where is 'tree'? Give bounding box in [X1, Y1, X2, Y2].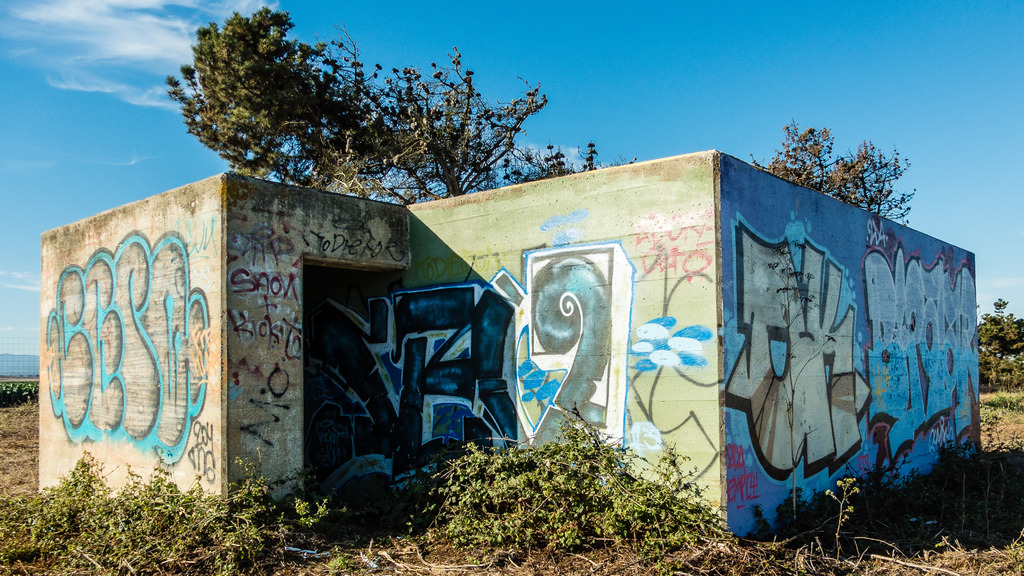
[139, 32, 556, 202].
